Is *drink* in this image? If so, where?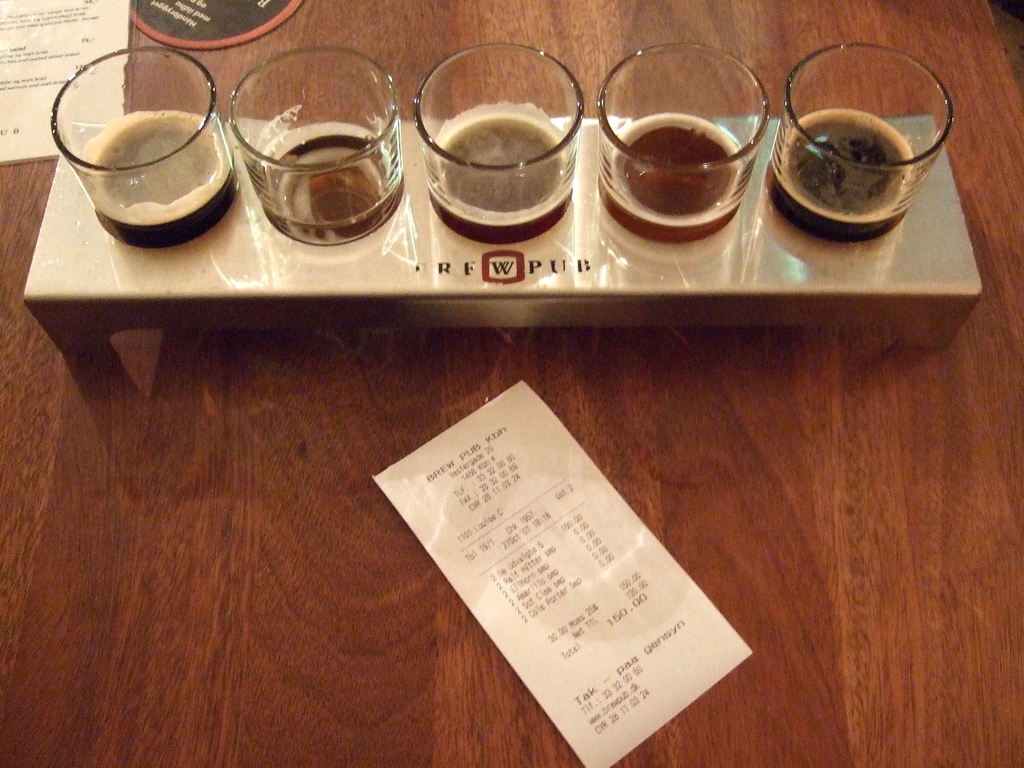
Yes, at {"left": 764, "top": 111, "right": 920, "bottom": 240}.
